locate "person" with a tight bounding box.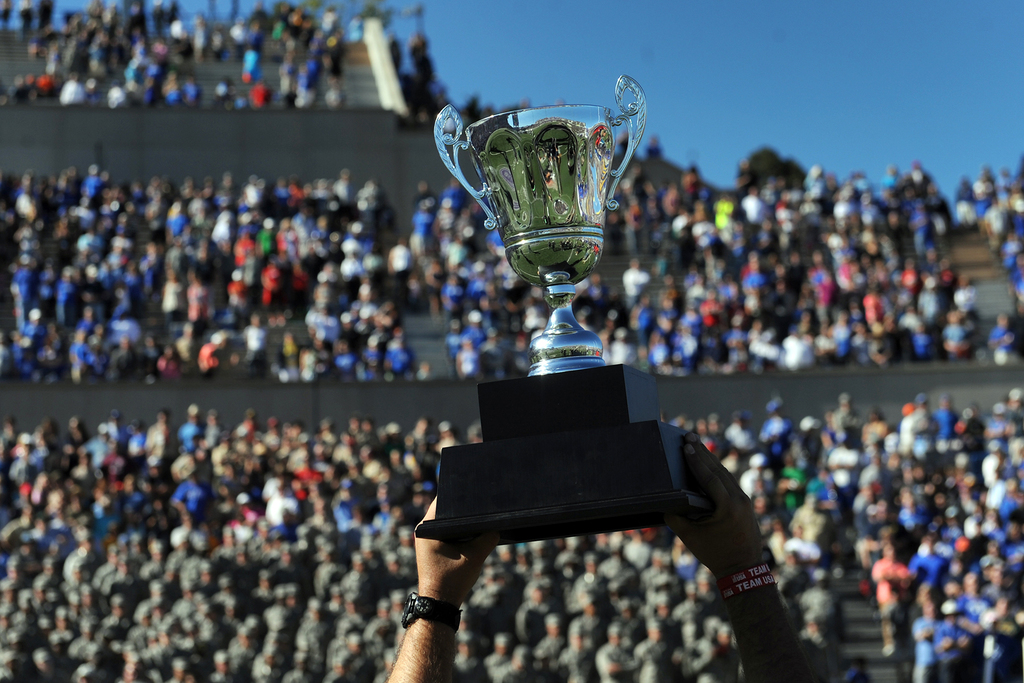
{"x1": 380, "y1": 437, "x2": 812, "y2": 682}.
